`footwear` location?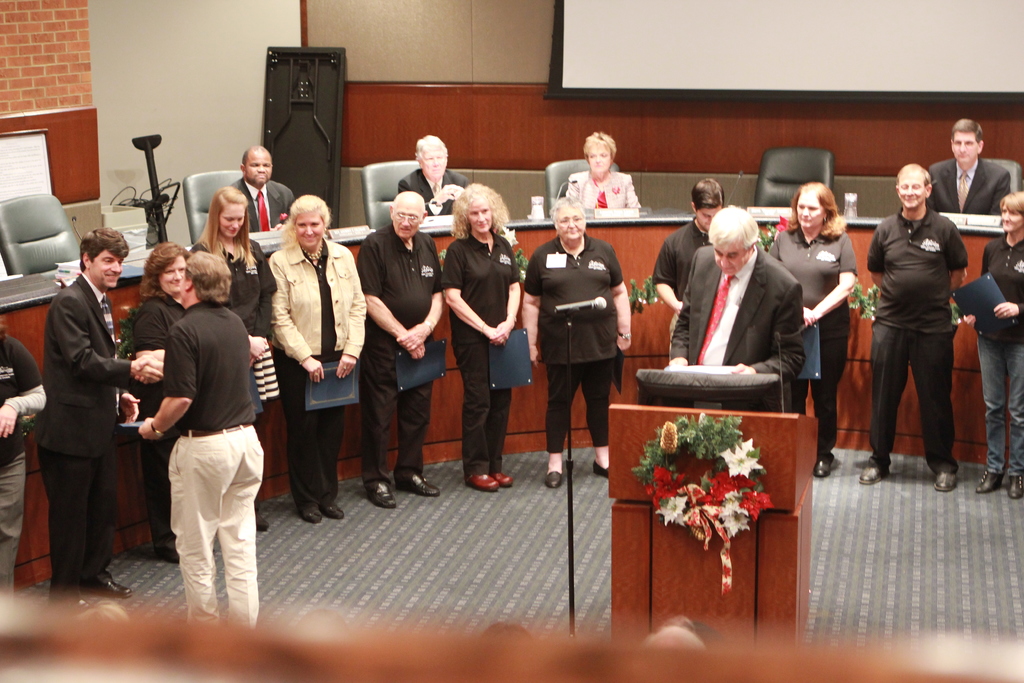
detection(815, 459, 833, 477)
